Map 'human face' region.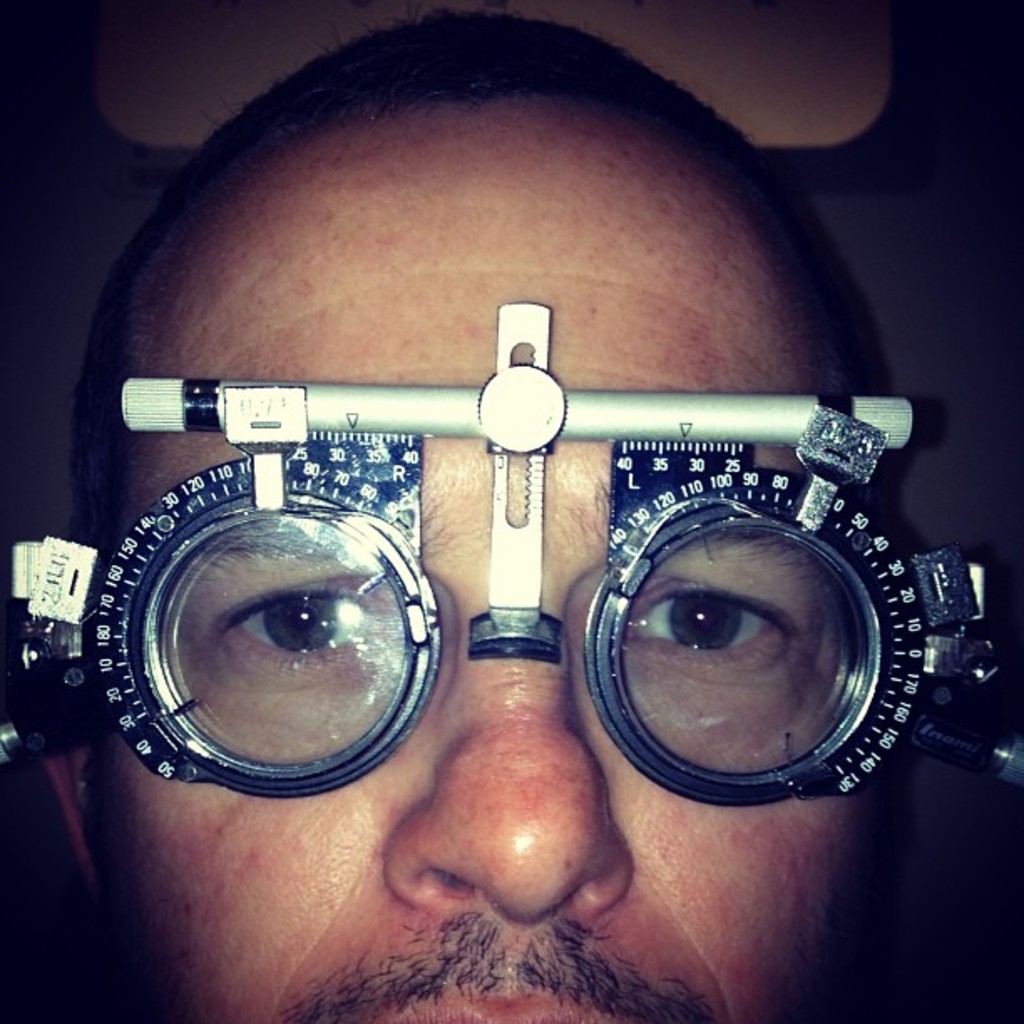
Mapped to [89, 100, 897, 1022].
